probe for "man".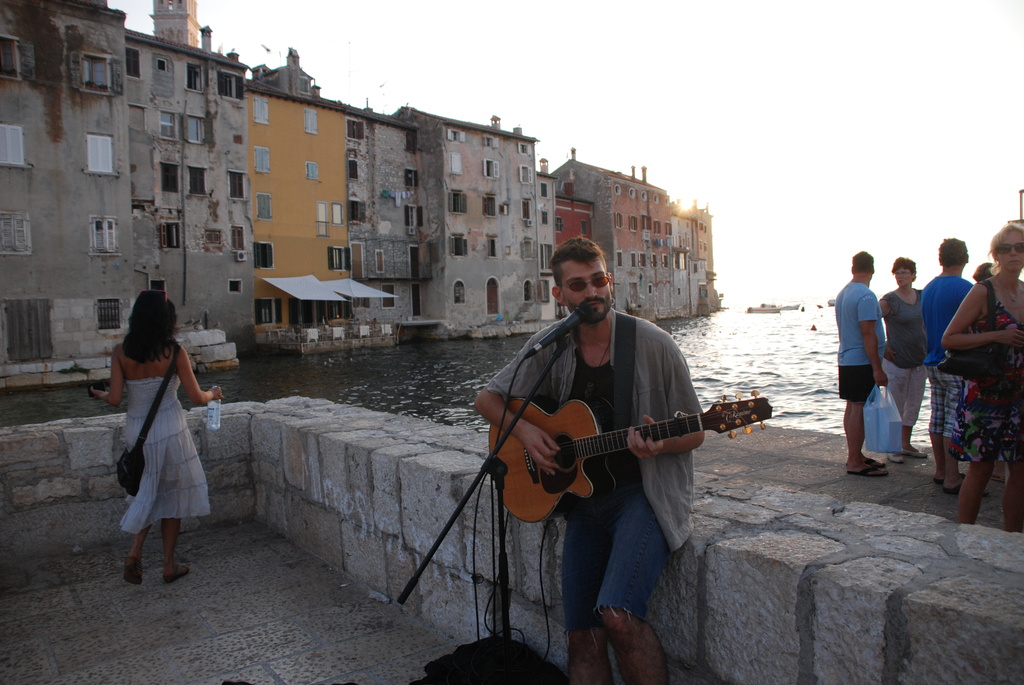
Probe result: [left=834, top=251, right=908, bottom=485].
